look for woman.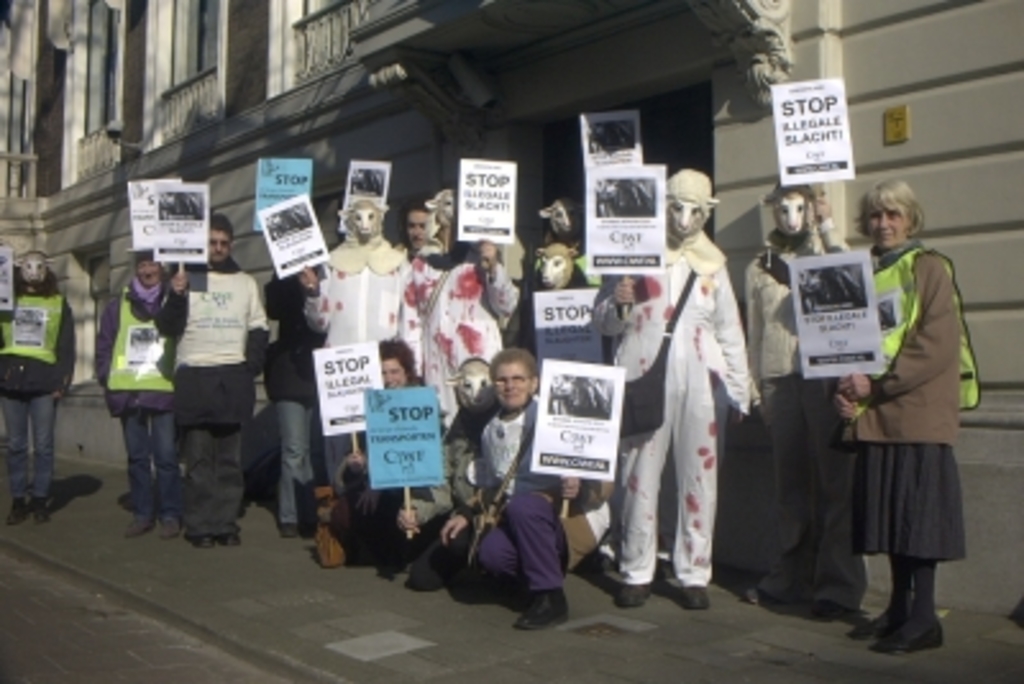
Found: <bbox>740, 190, 937, 541</bbox>.
